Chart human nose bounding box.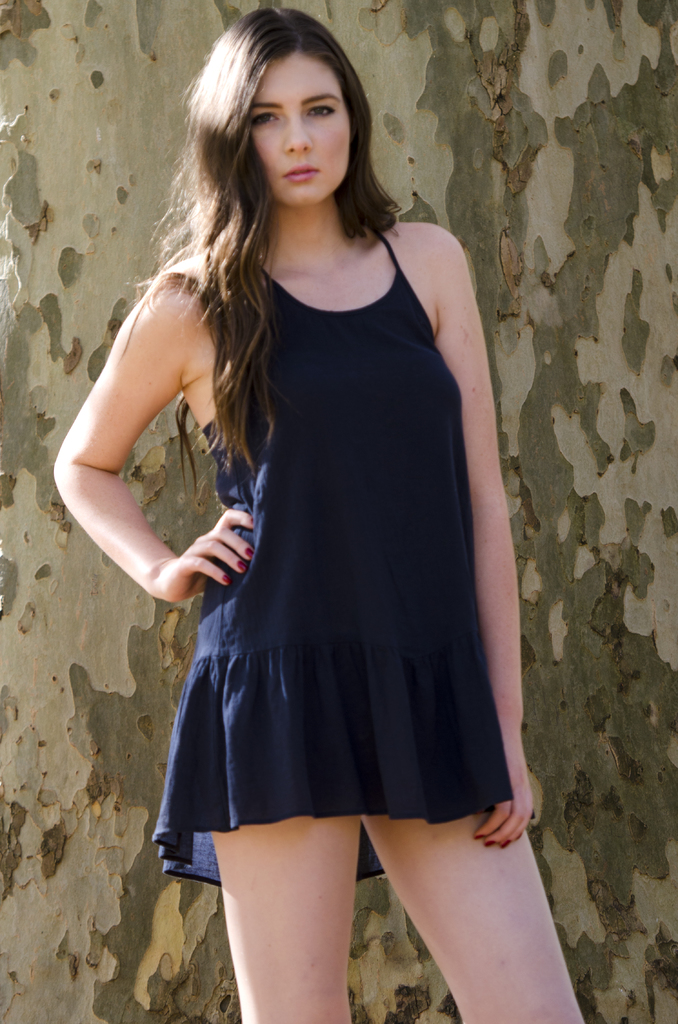
Charted: {"left": 282, "top": 113, "right": 316, "bottom": 154}.
